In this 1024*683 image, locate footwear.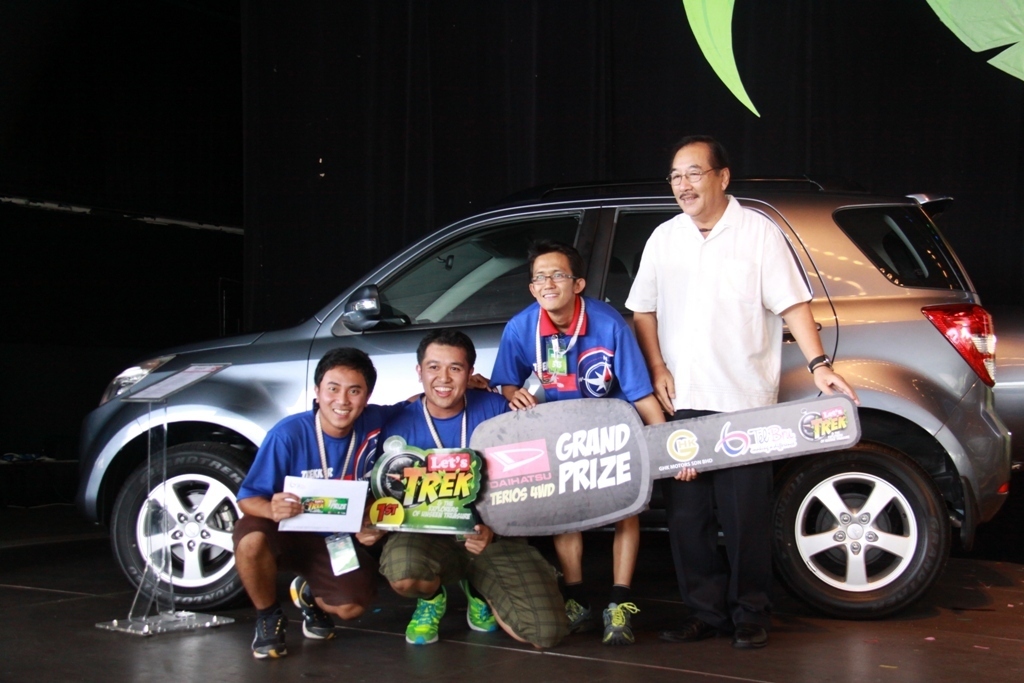
Bounding box: box=[661, 611, 717, 643].
